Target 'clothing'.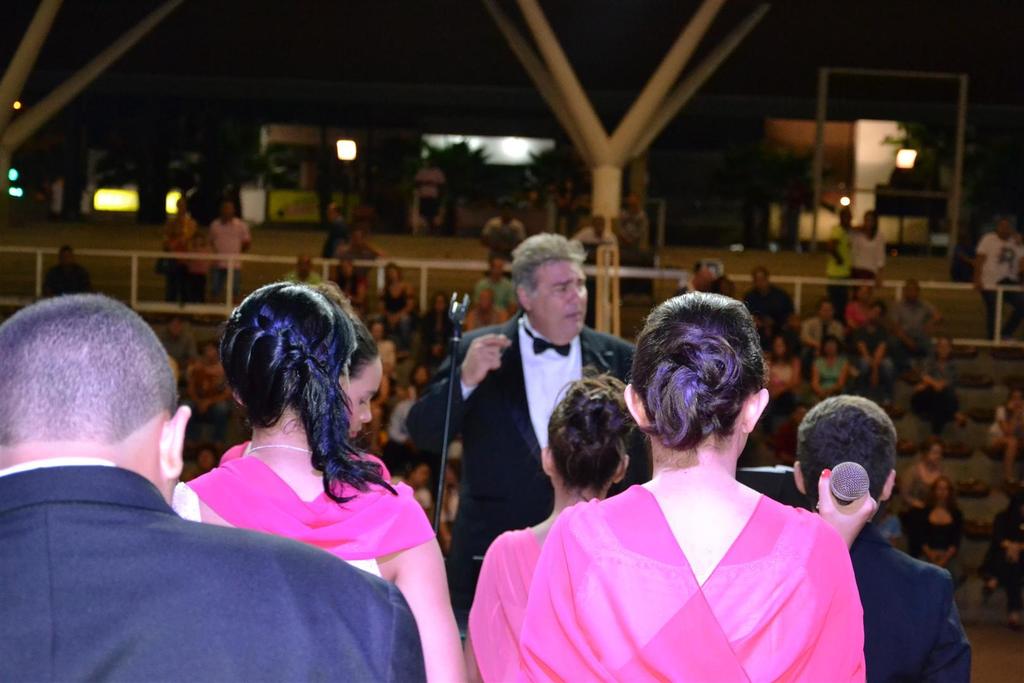
Target region: crop(841, 304, 874, 336).
